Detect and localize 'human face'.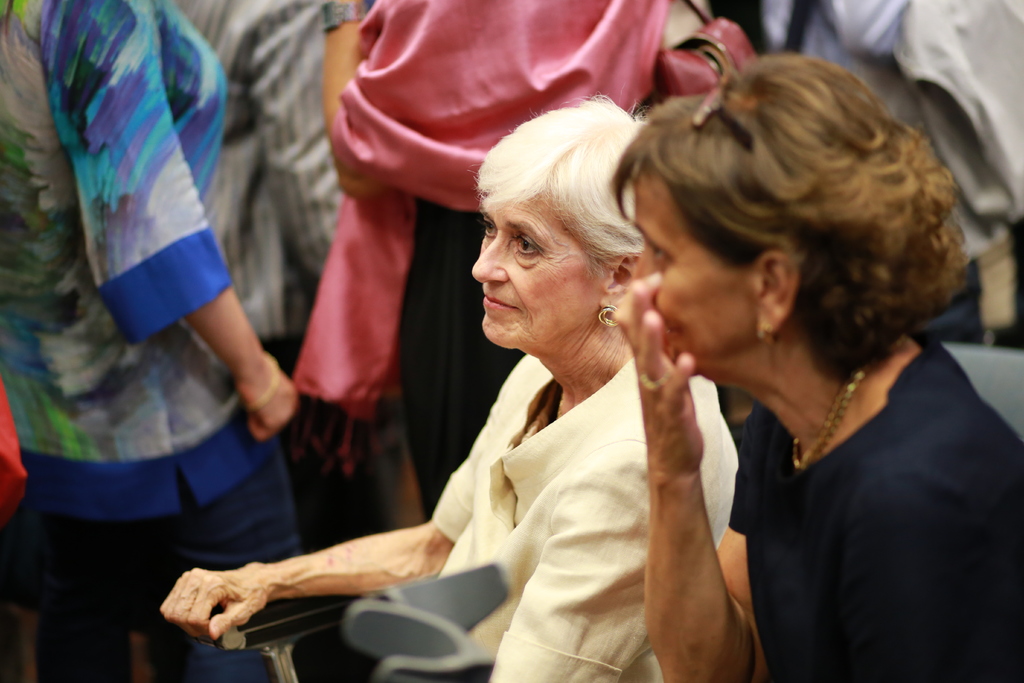
Localized at [475, 194, 606, 340].
